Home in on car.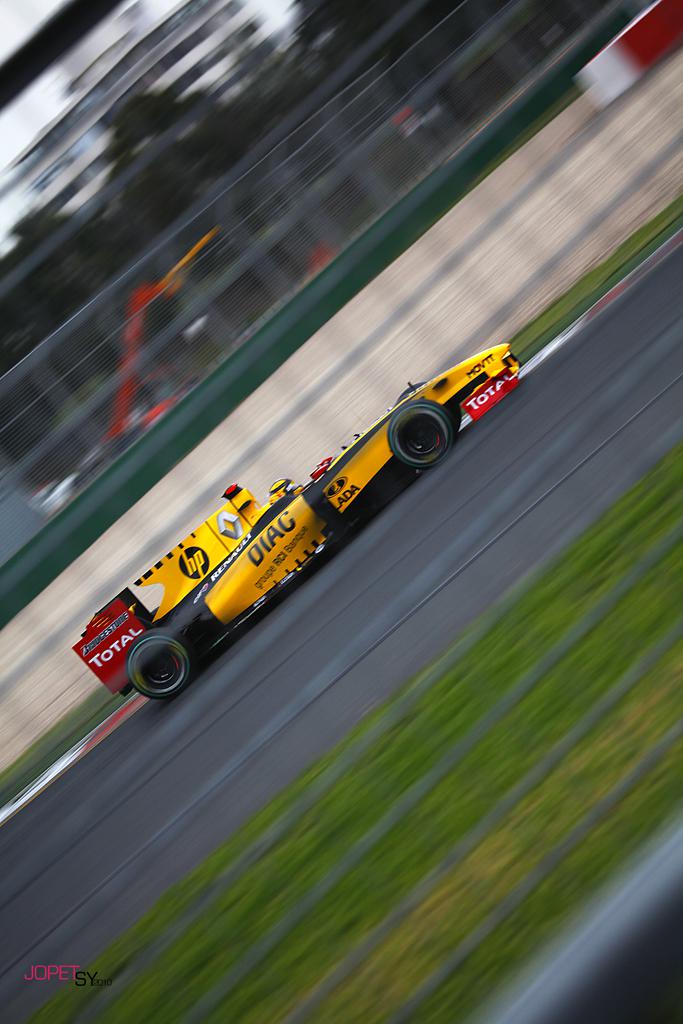
Homed in at crop(69, 316, 554, 728).
